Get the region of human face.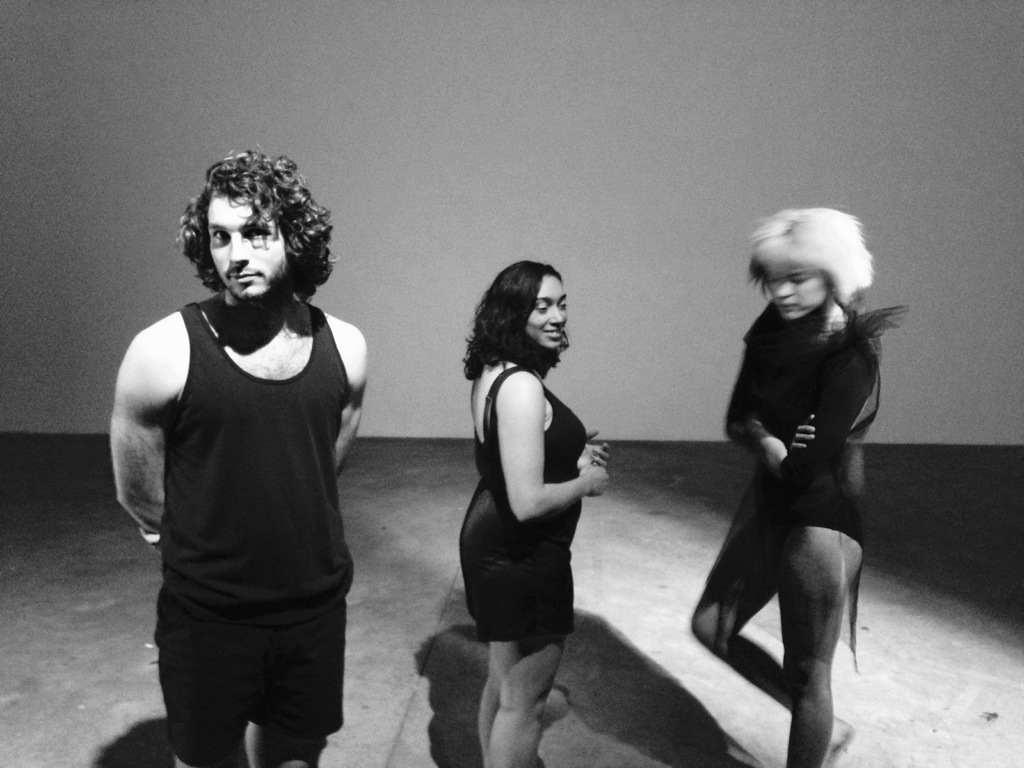
[204,193,291,299].
